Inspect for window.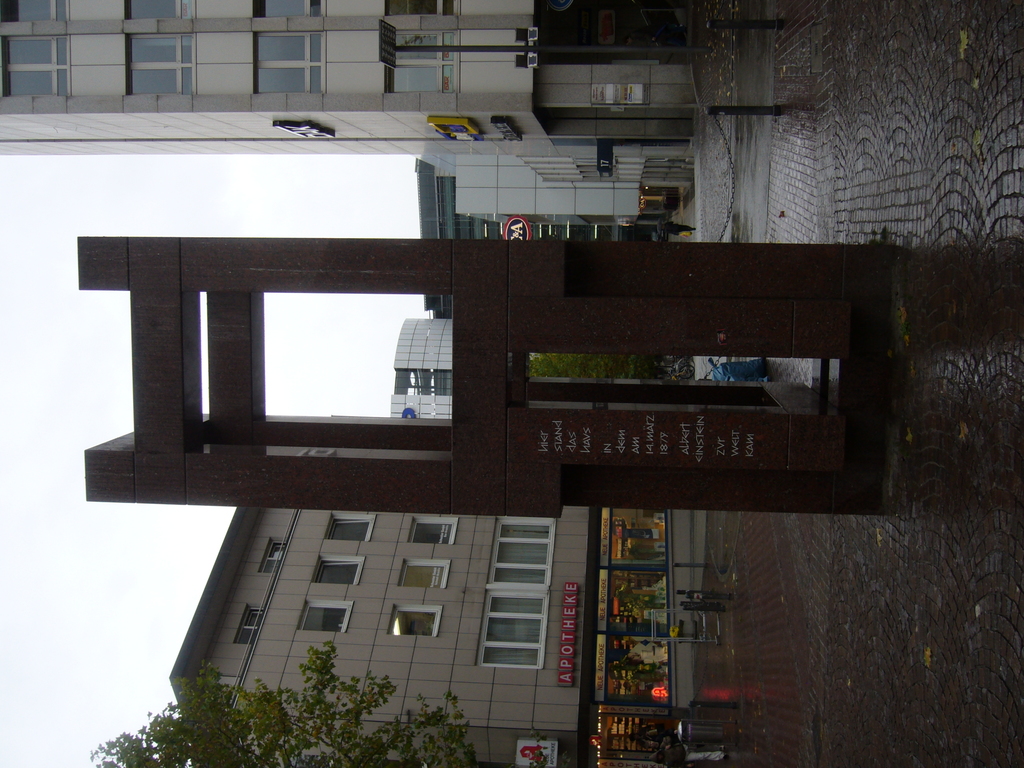
Inspection: {"left": 406, "top": 511, "right": 460, "bottom": 544}.
